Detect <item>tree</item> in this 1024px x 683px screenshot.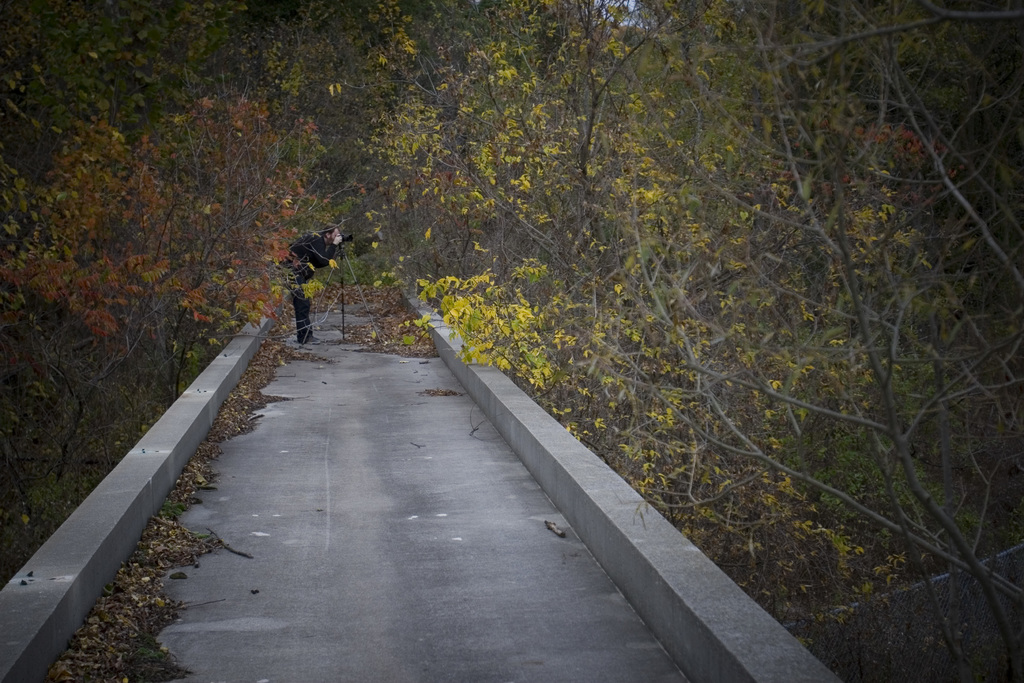
Detection: detection(719, 55, 988, 610).
